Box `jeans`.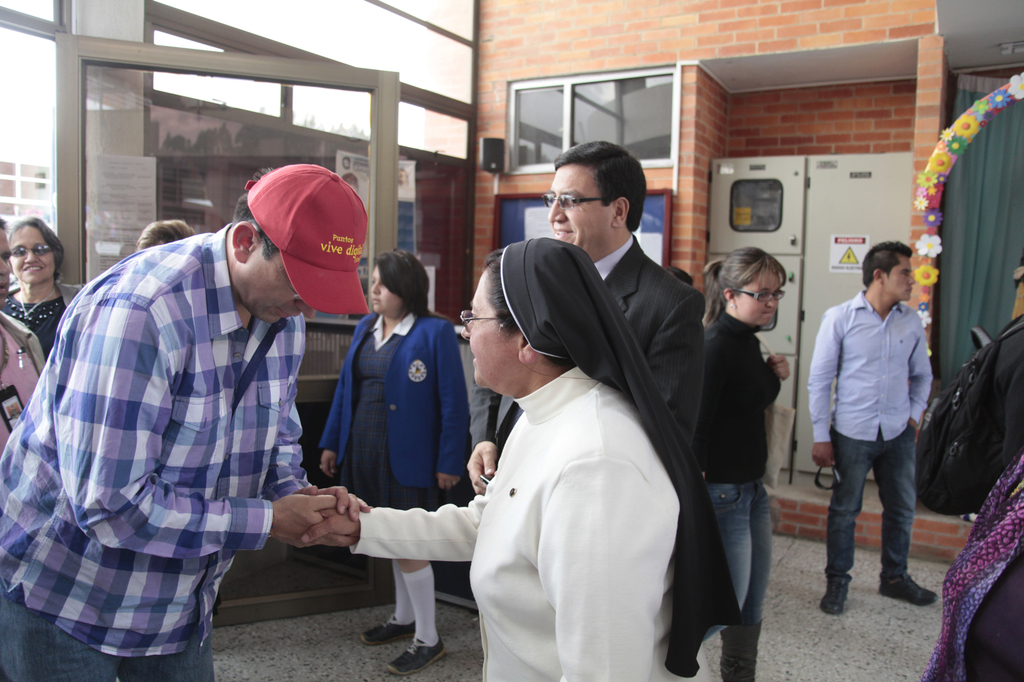
(828, 424, 937, 616).
